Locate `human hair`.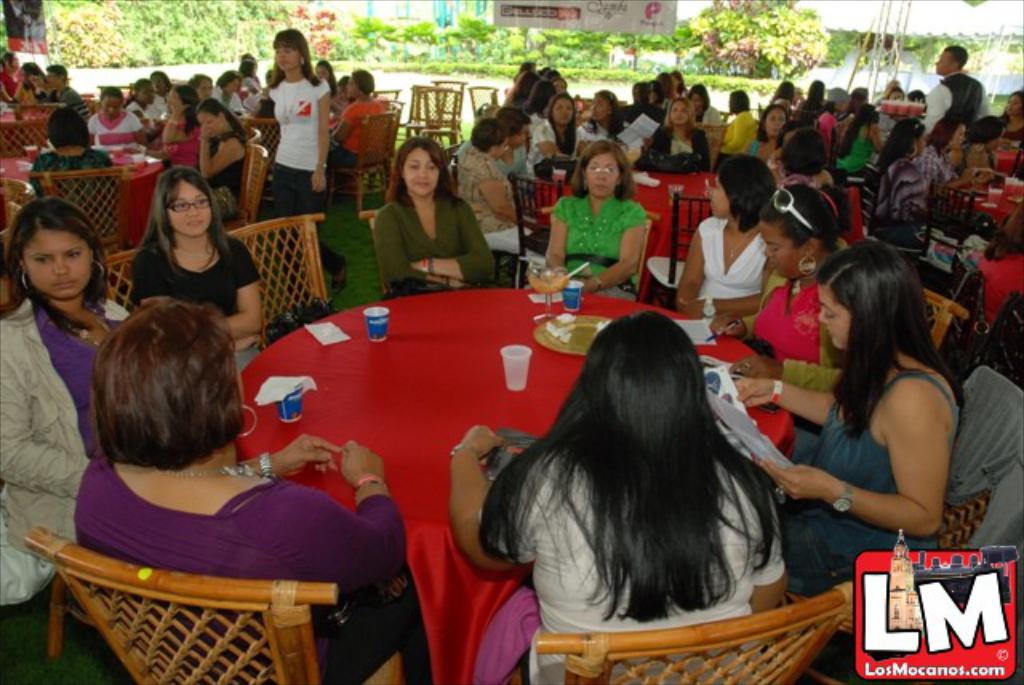
Bounding box: BBox(813, 240, 963, 439).
